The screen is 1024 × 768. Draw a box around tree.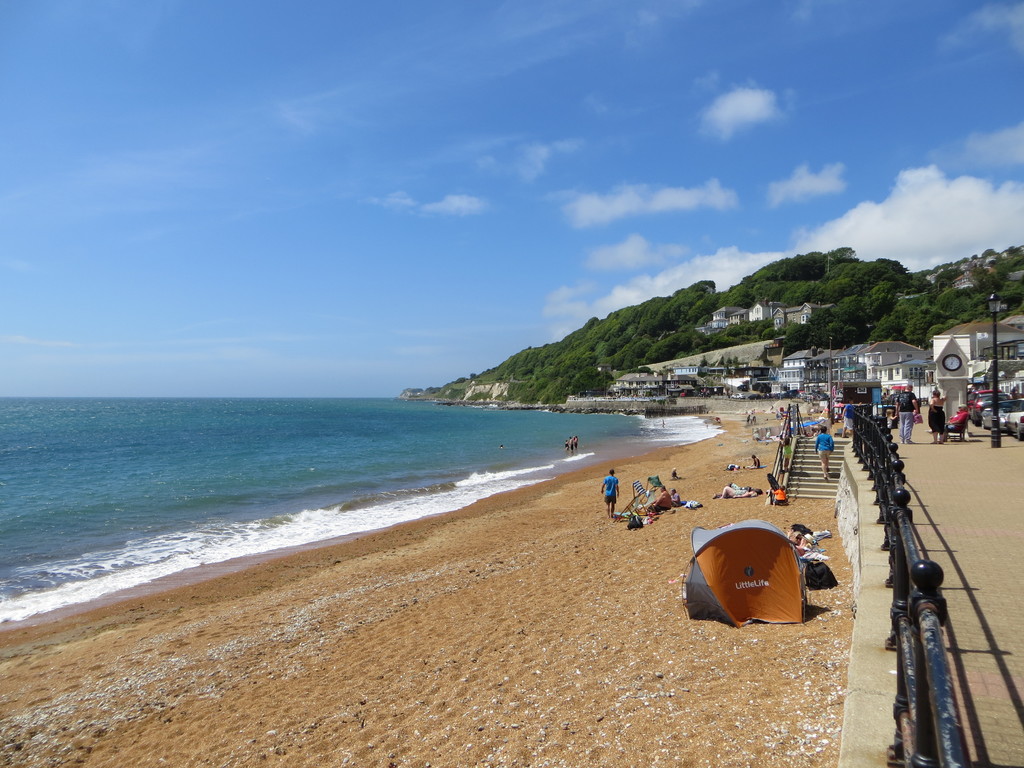
BBox(924, 323, 943, 349).
